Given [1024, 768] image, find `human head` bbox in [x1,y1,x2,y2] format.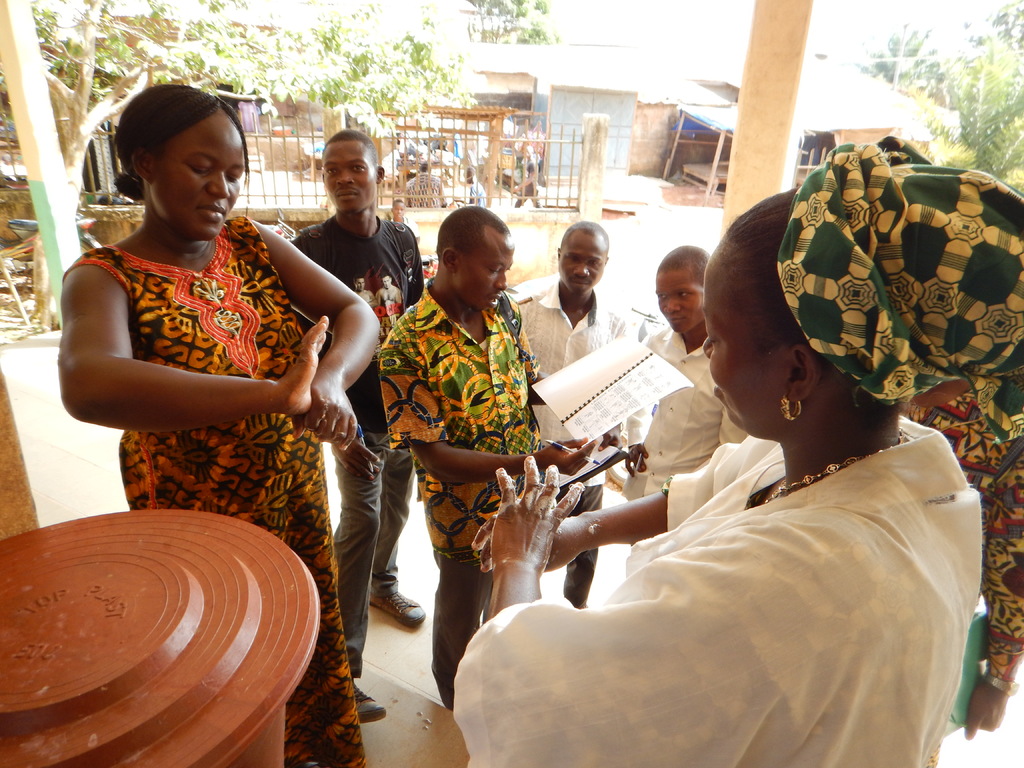
[555,219,611,296].
